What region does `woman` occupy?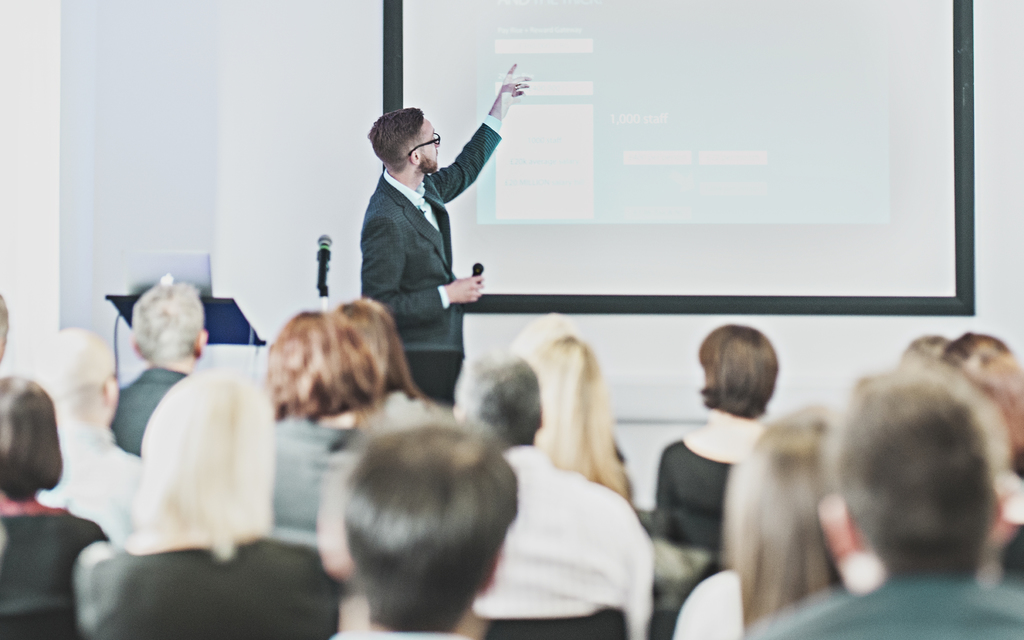
[68, 372, 344, 639].
